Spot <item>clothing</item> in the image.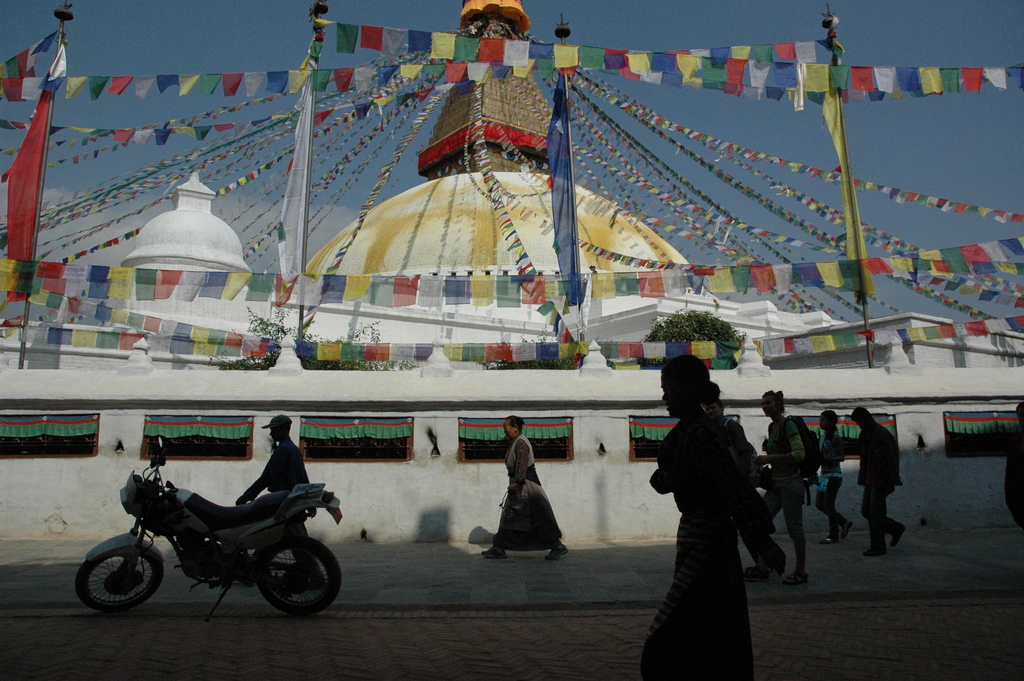
<item>clothing</item> found at <region>817, 426, 845, 543</region>.
